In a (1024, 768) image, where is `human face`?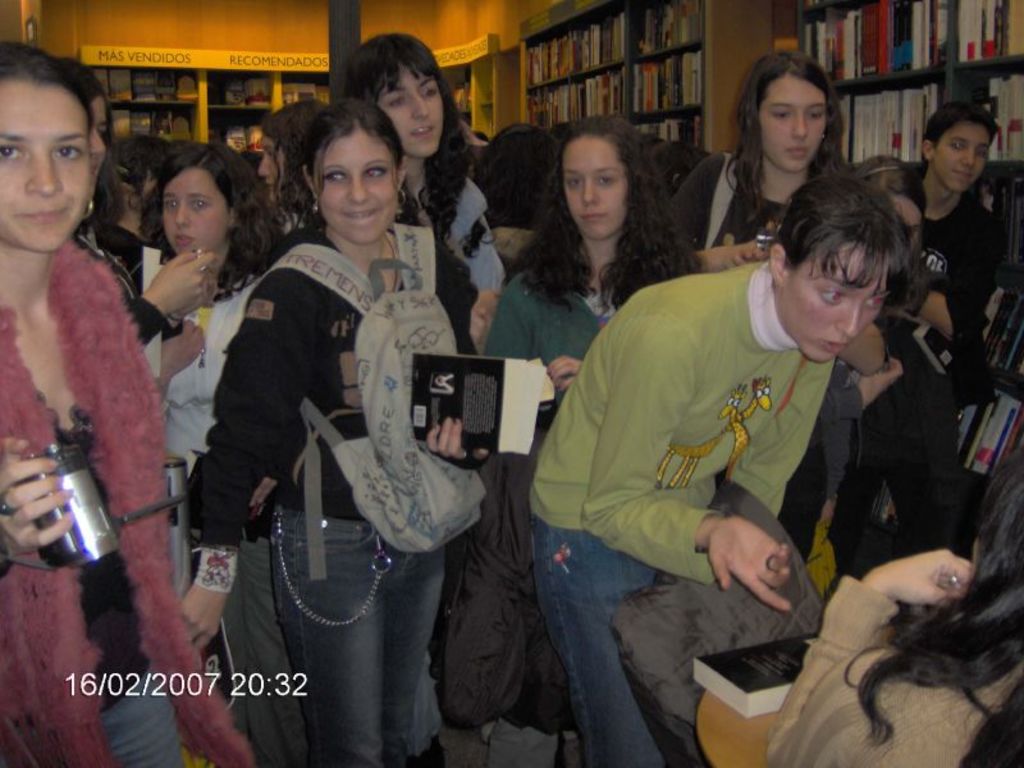
(562,132,630,243).
